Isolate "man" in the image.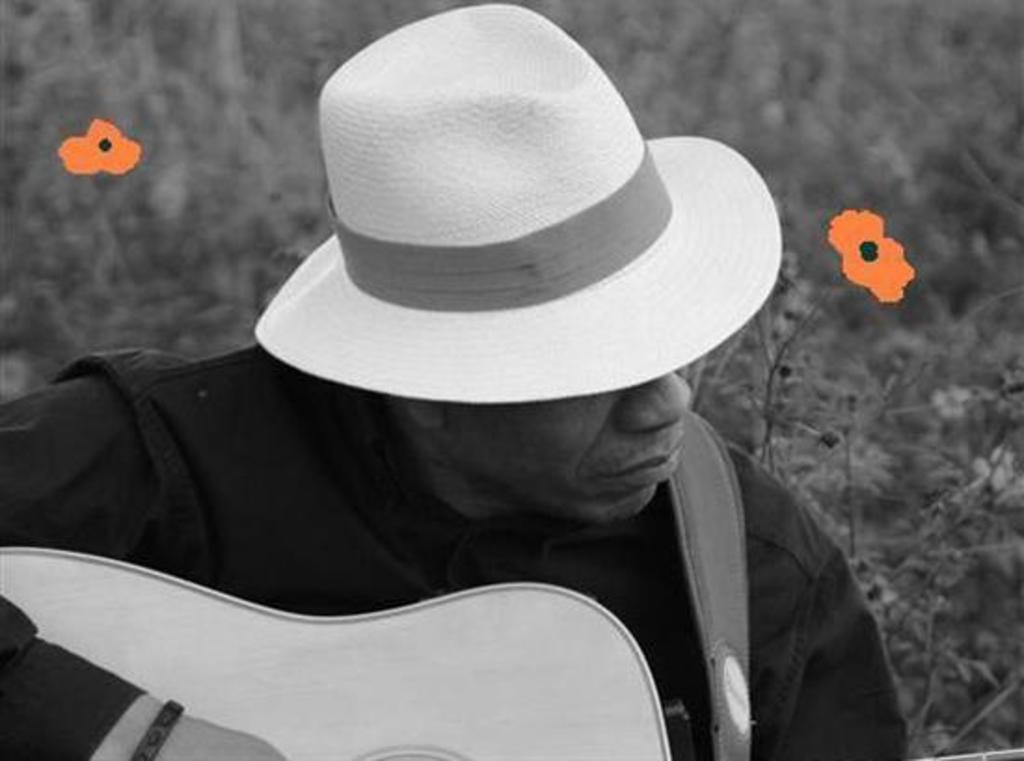
Isolated region: {"x1": 2, "y1": 4, "x2": 923, "y2": 759}.
